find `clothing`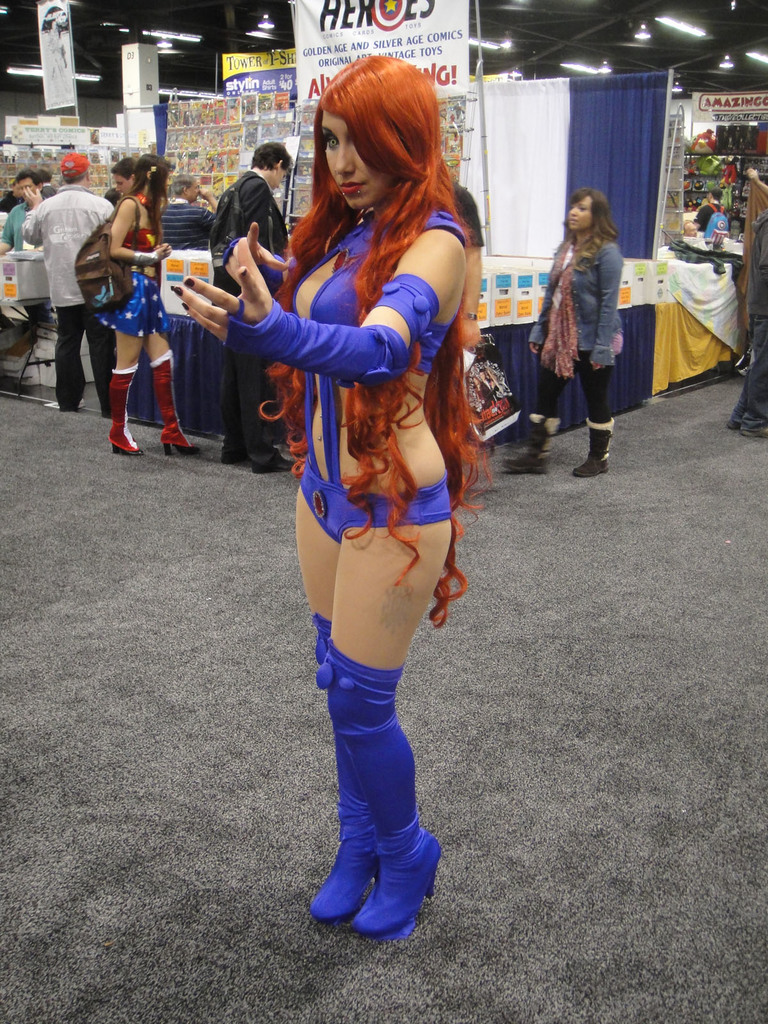
{"x1": 694, "y1": 196, "x2": 728, "y2": 237}
